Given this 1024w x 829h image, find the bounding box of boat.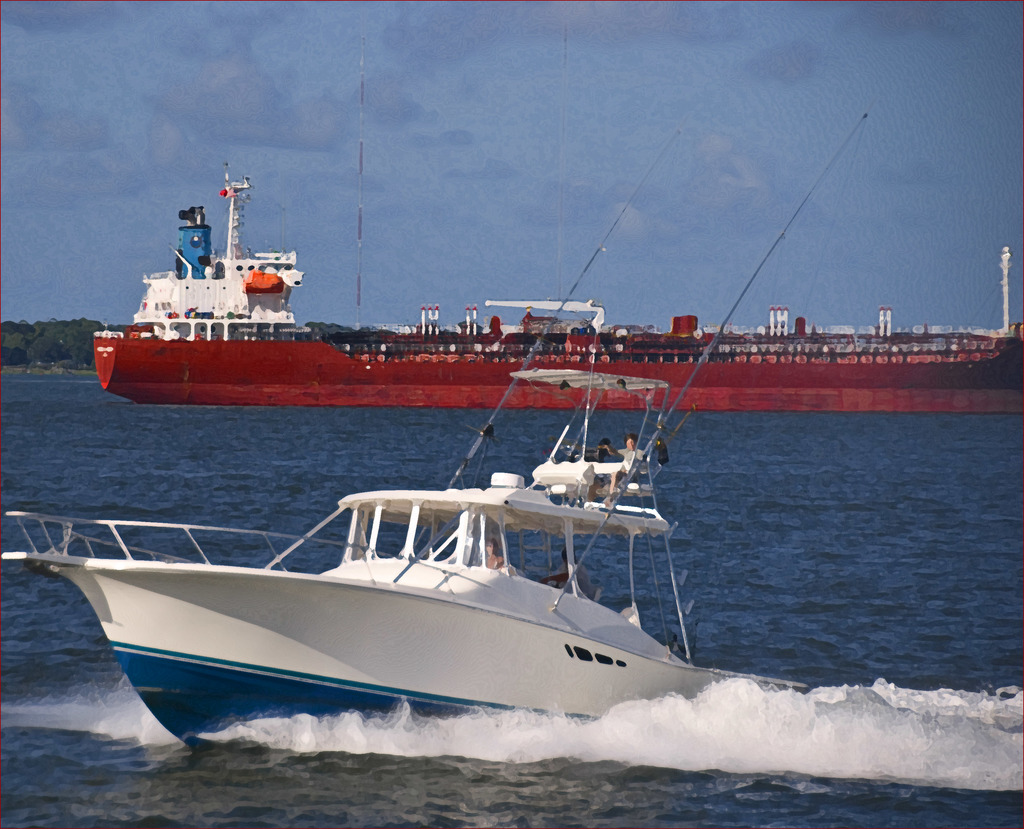
(x1=0, y1=108, x2=879, y2=762).
